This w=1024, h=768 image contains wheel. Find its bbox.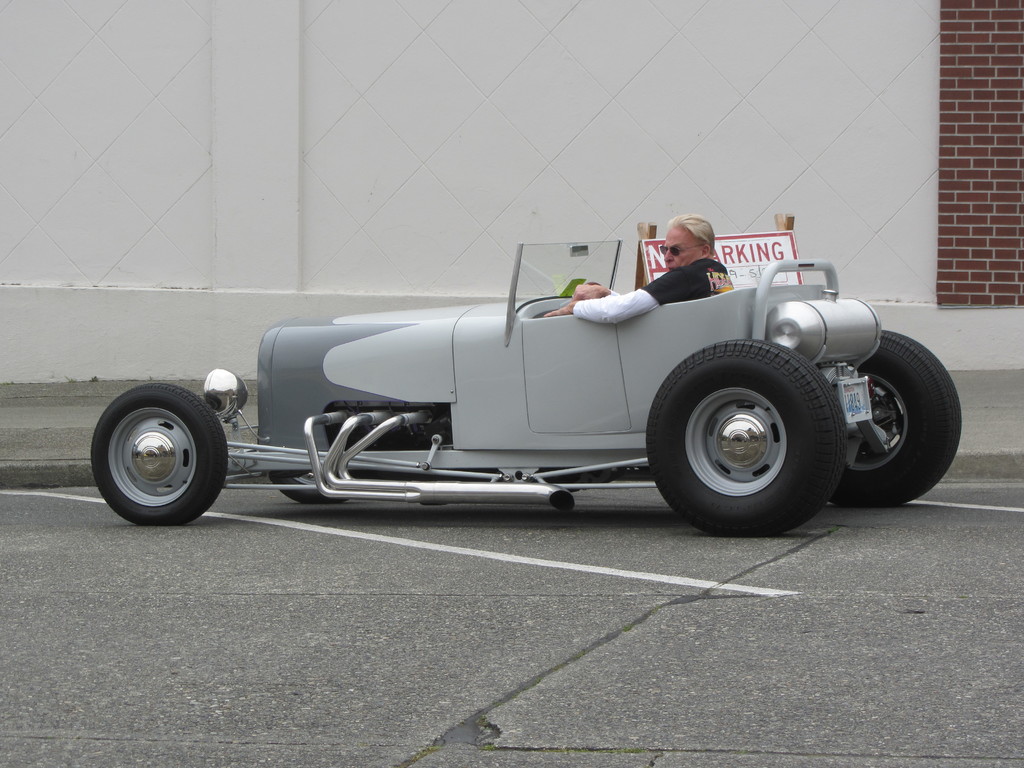
x1=646 y1=339 x2=844 y2=538.
